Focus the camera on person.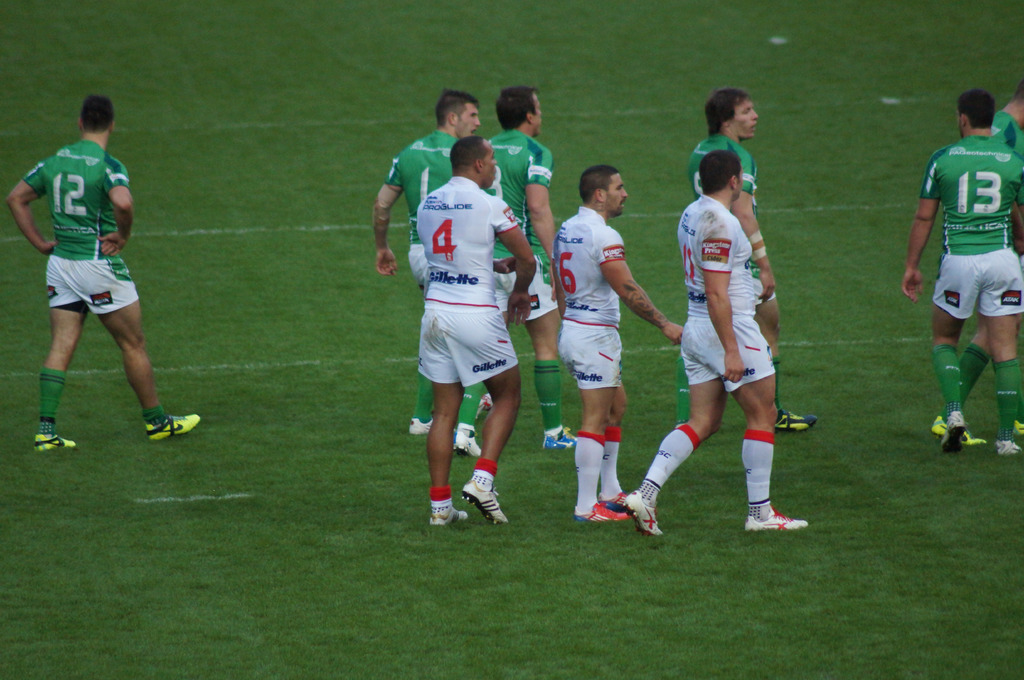
Focus region: [left=898, top=86, right=1023, bottom=463].
